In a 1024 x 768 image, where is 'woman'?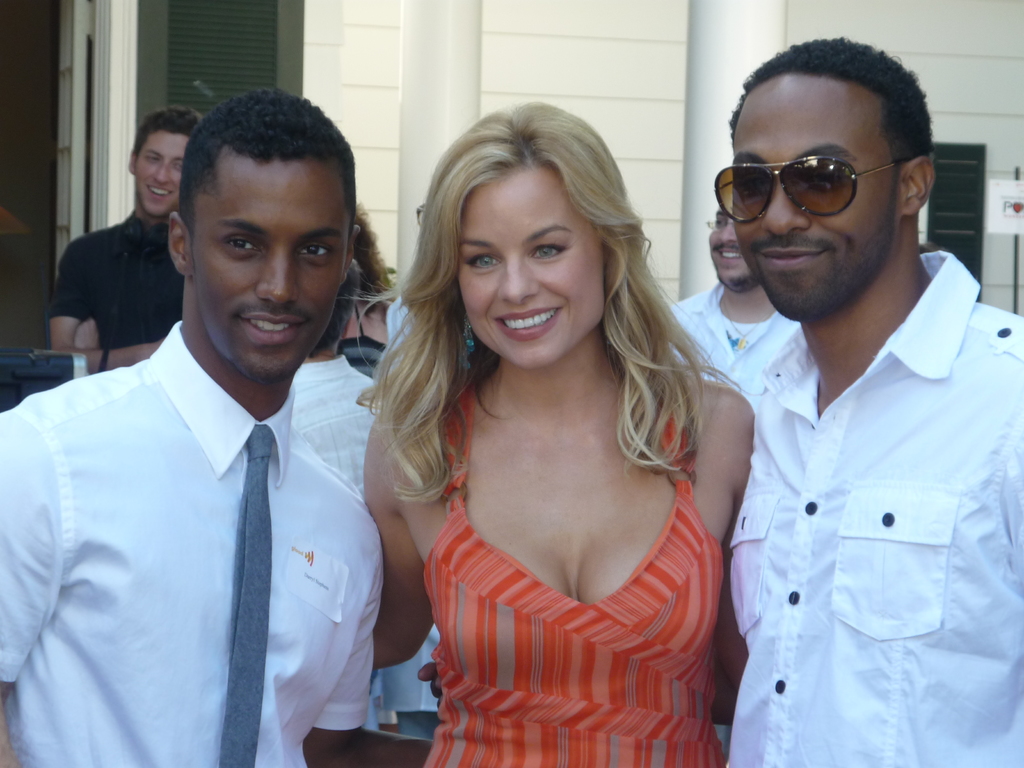
box(348, 76, 783, 767).
